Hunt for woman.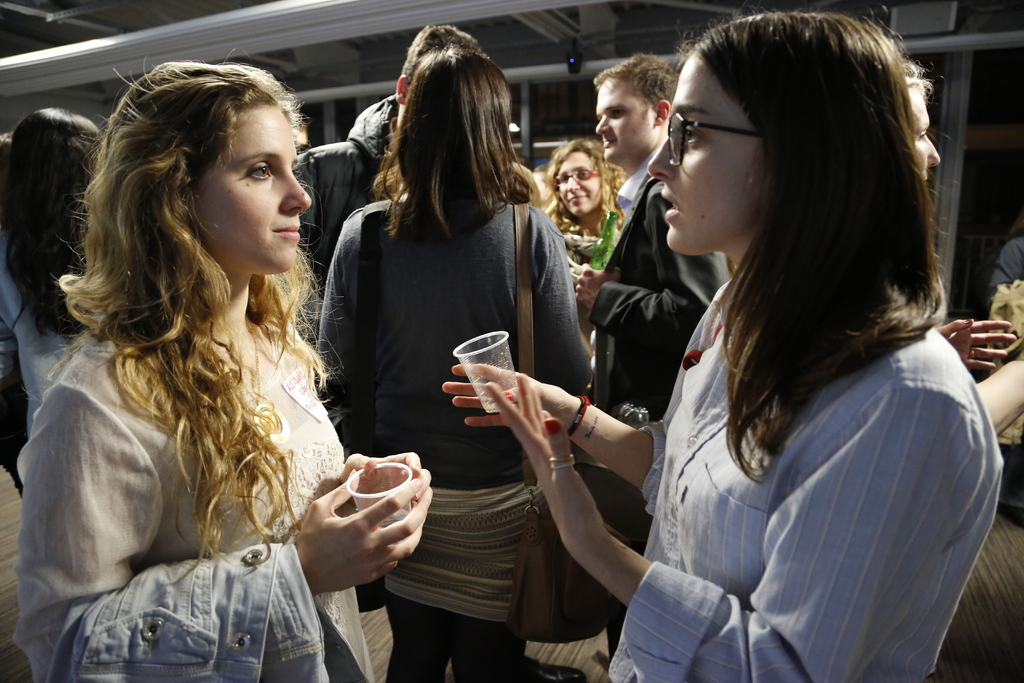
Hunted down at crop(911, 62, 939, 188).
